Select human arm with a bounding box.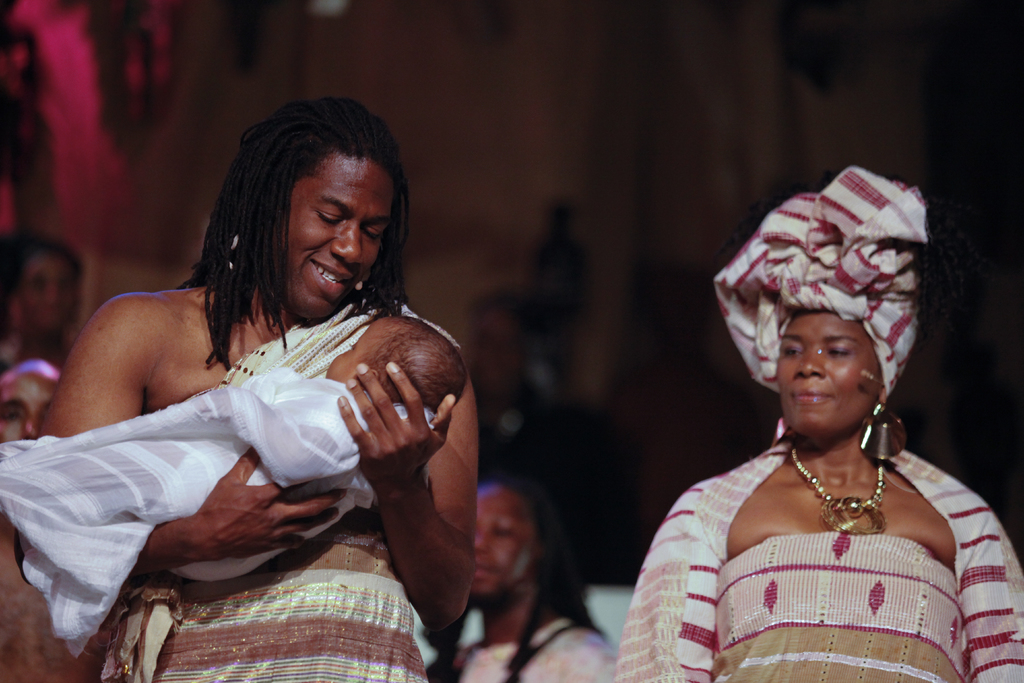
<bbox>953, 498, 1023, 682</bbox>.
